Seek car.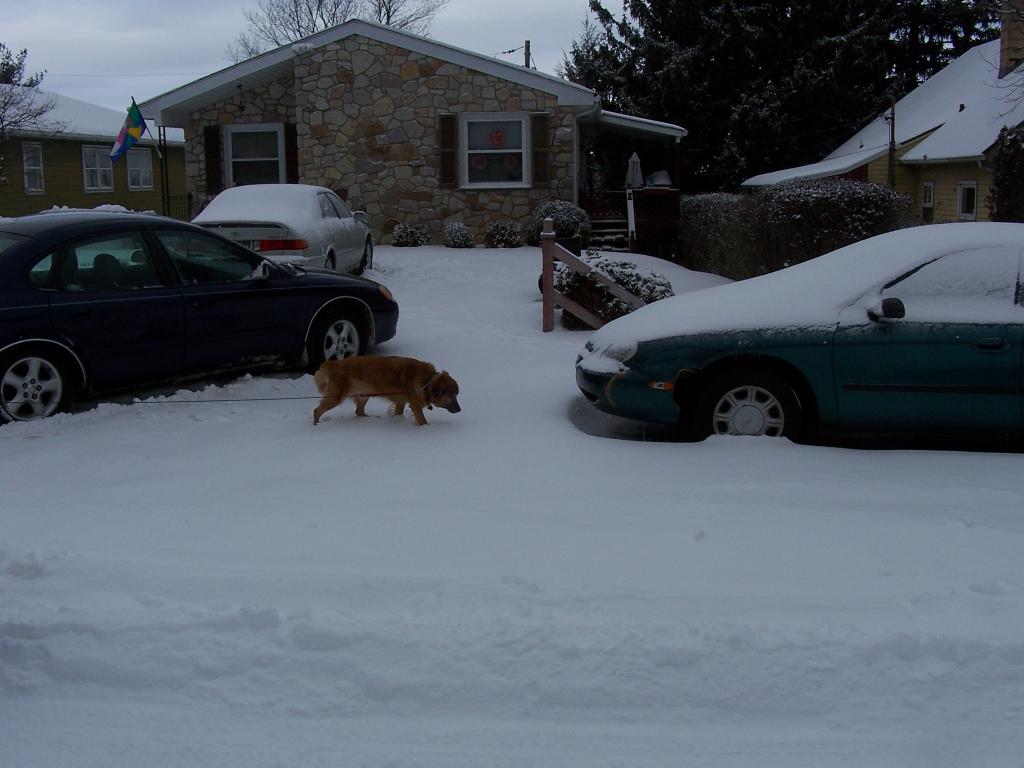
detection(188, 180, 379, 276).
